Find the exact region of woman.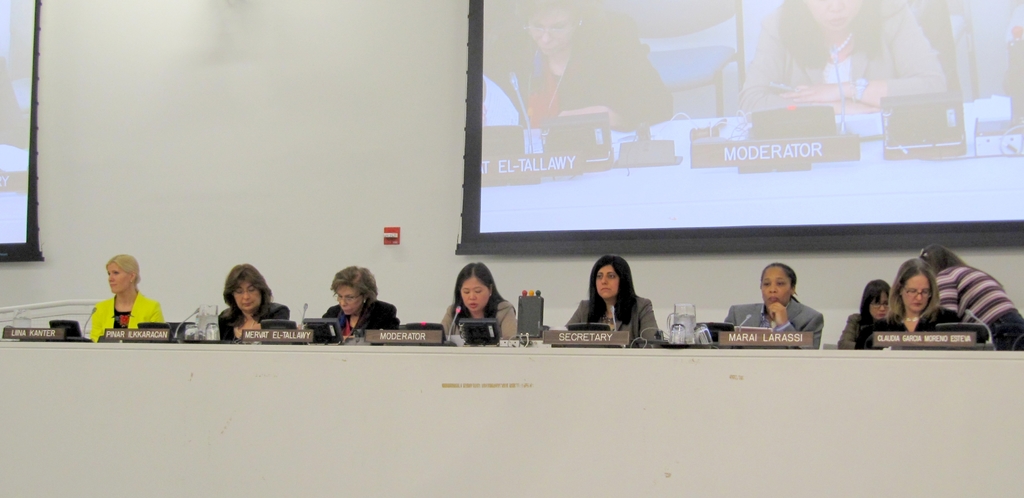
Exact region: region(740, 0, 950, 126).
